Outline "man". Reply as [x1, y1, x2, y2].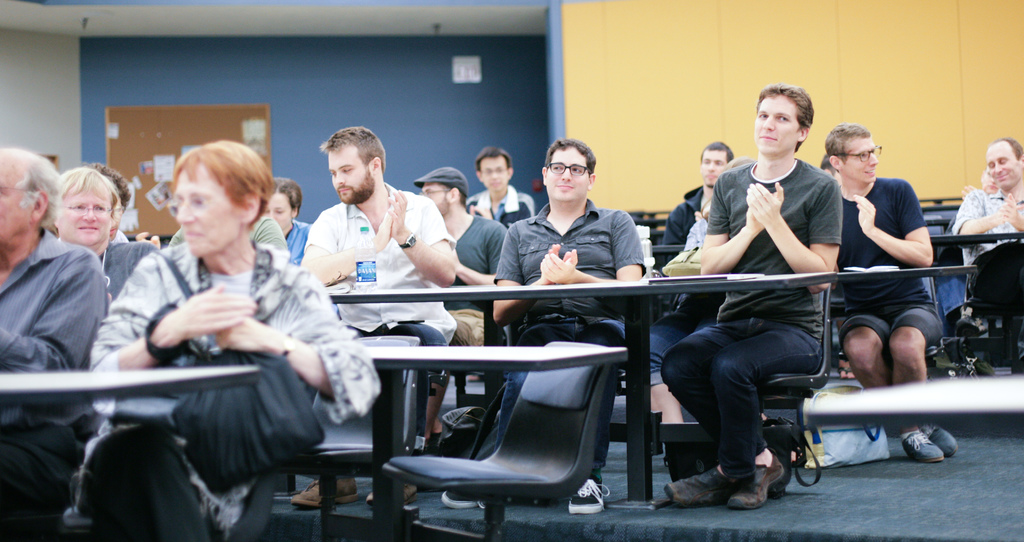
[951, 135, 1023, 288].
